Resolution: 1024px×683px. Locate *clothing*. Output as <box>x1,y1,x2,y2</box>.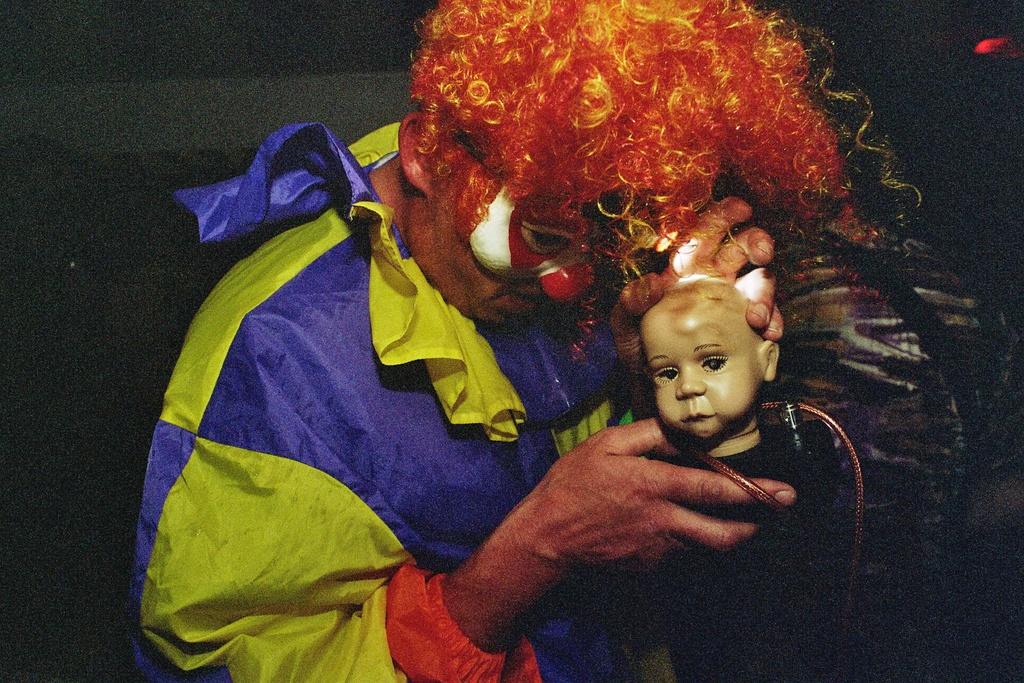
<box>127,121,673,682</box>.
